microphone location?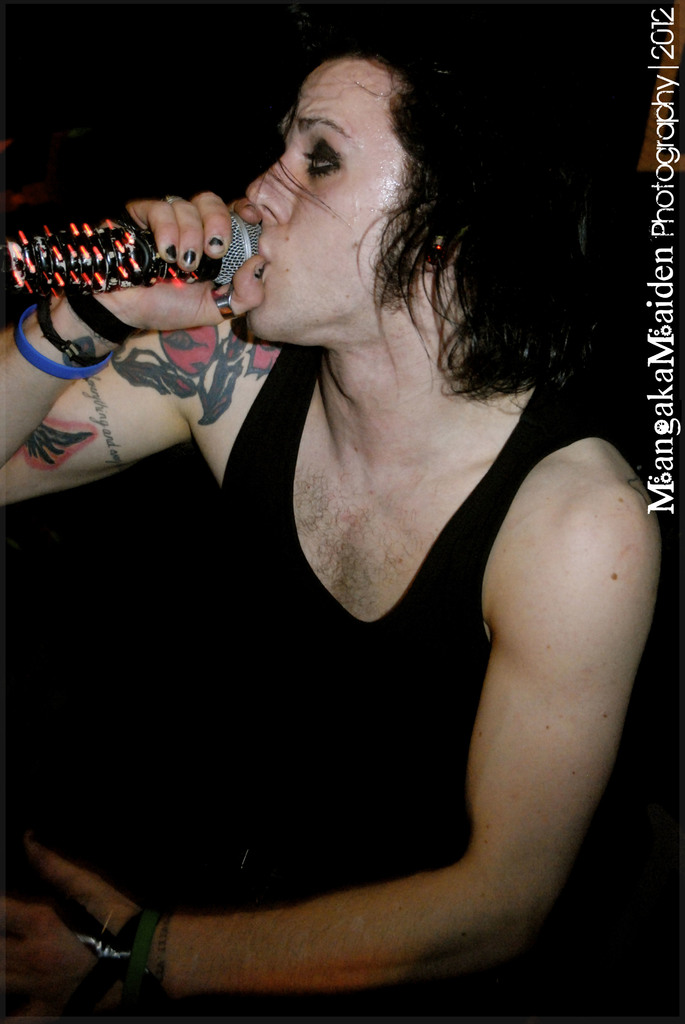
[1, 182, 257, 327]
